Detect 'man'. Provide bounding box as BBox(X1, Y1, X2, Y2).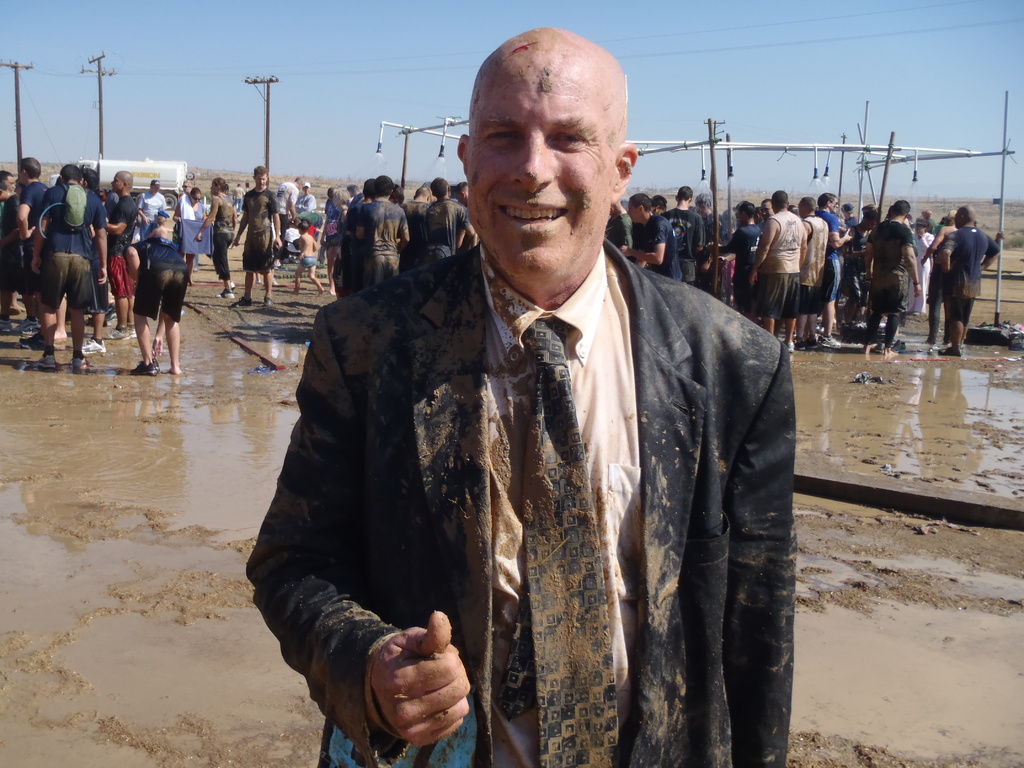
BBox(269, 47, 797, 767).
